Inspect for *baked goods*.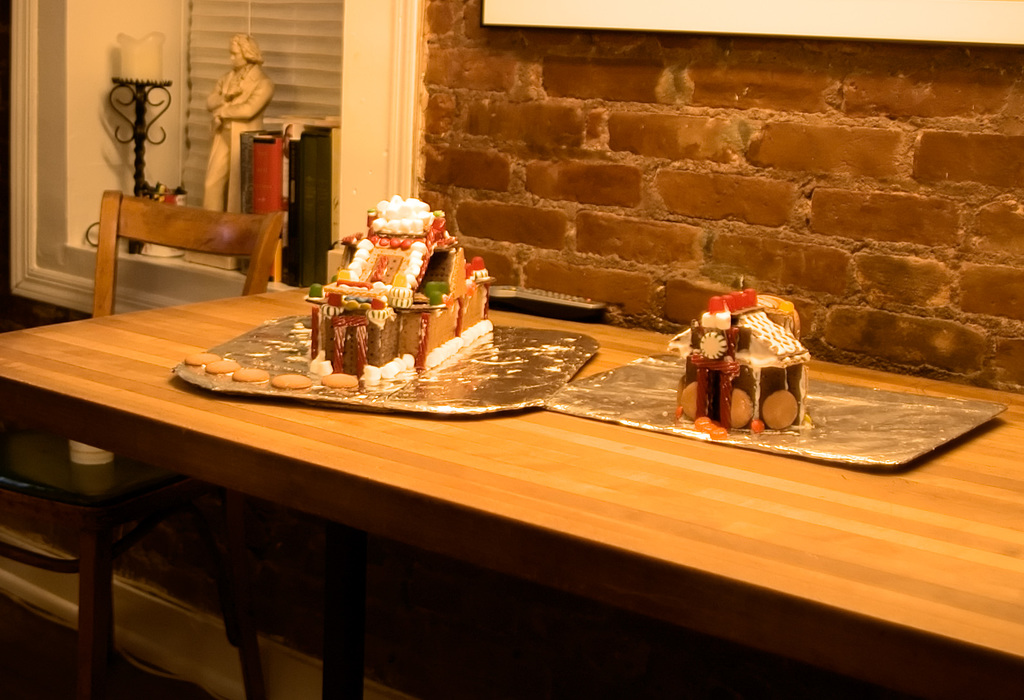
Inspection: 270:374:315:390.
